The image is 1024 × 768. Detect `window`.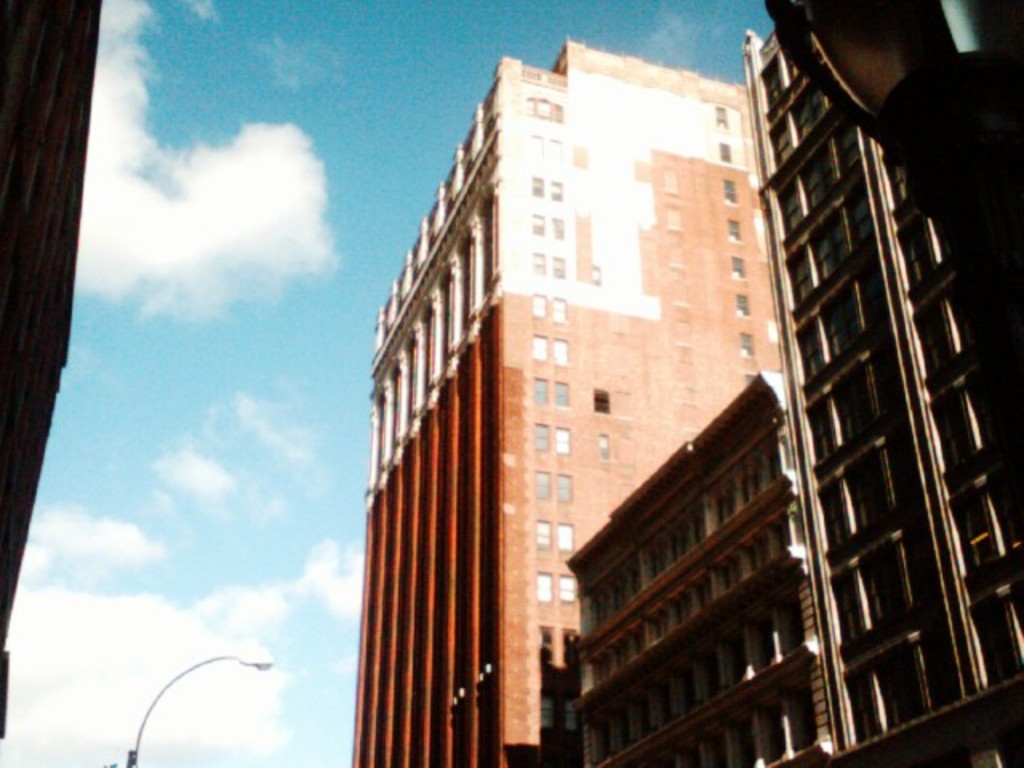
Detection: 749,461,758,494.
